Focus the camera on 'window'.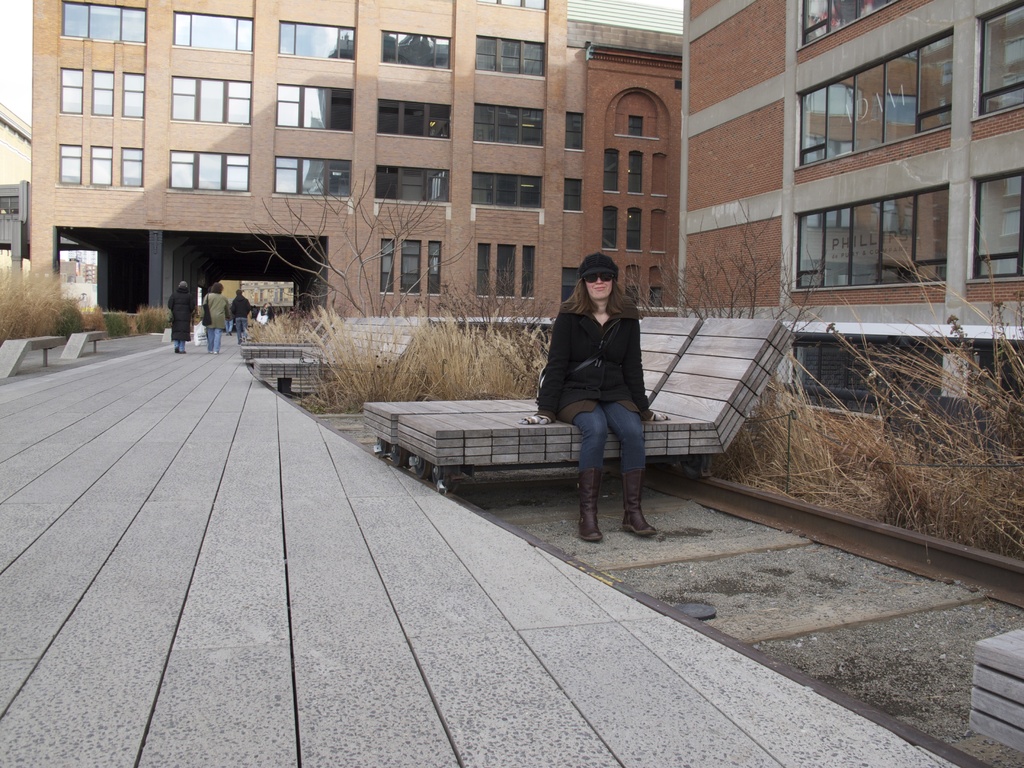
Focus region: region(468, 106, 544, 146).
